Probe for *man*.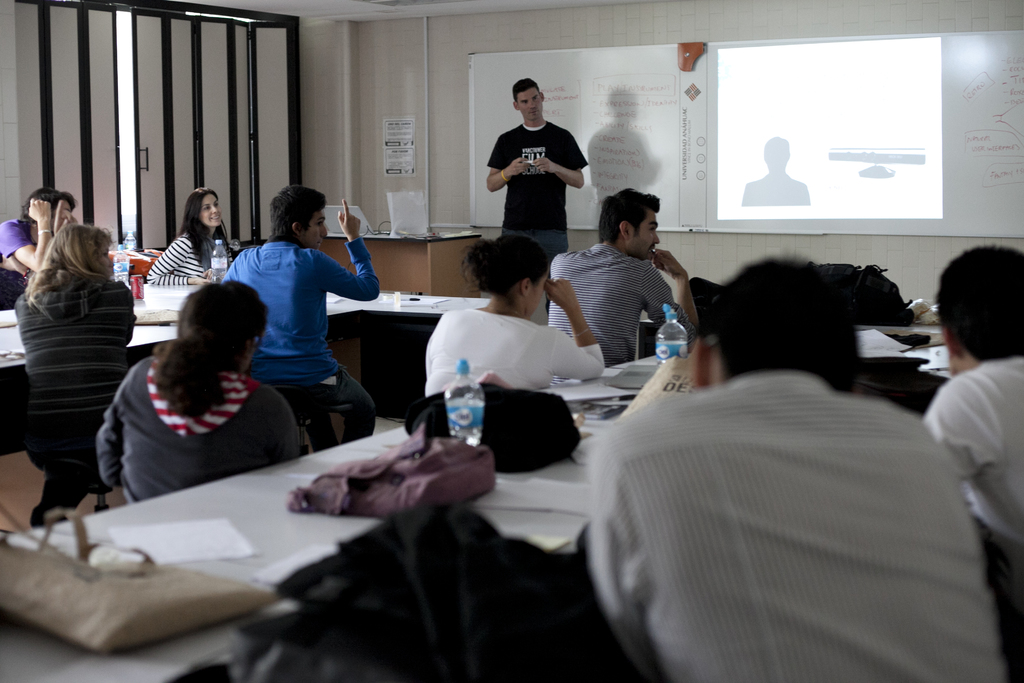
Probe result: x1=582 y1=258 x2=1005 y2=682.
